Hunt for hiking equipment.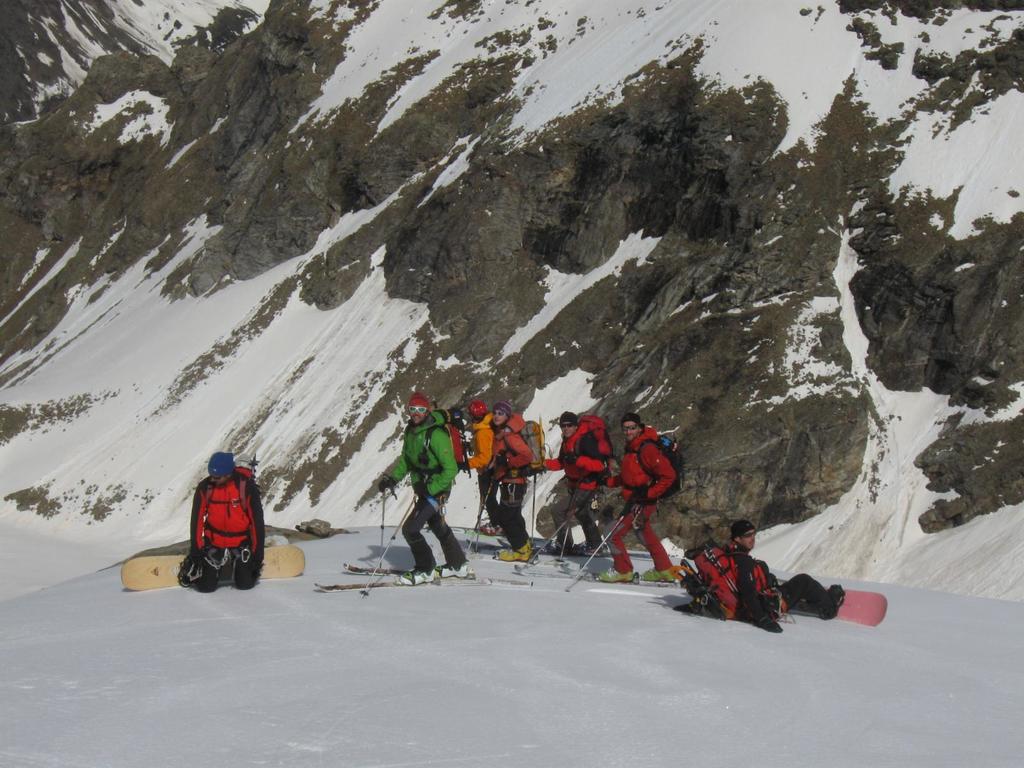
Hunted down at box(525, 483, 599, 564).
